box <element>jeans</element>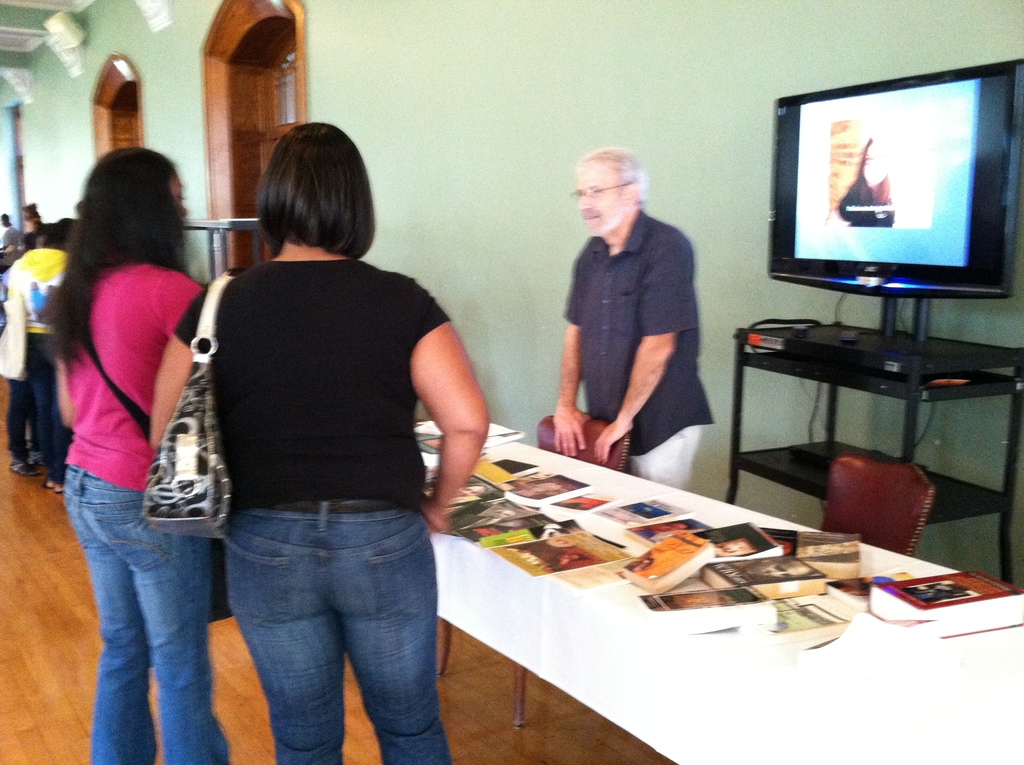
<region>30, 335, 72, 477</region>
